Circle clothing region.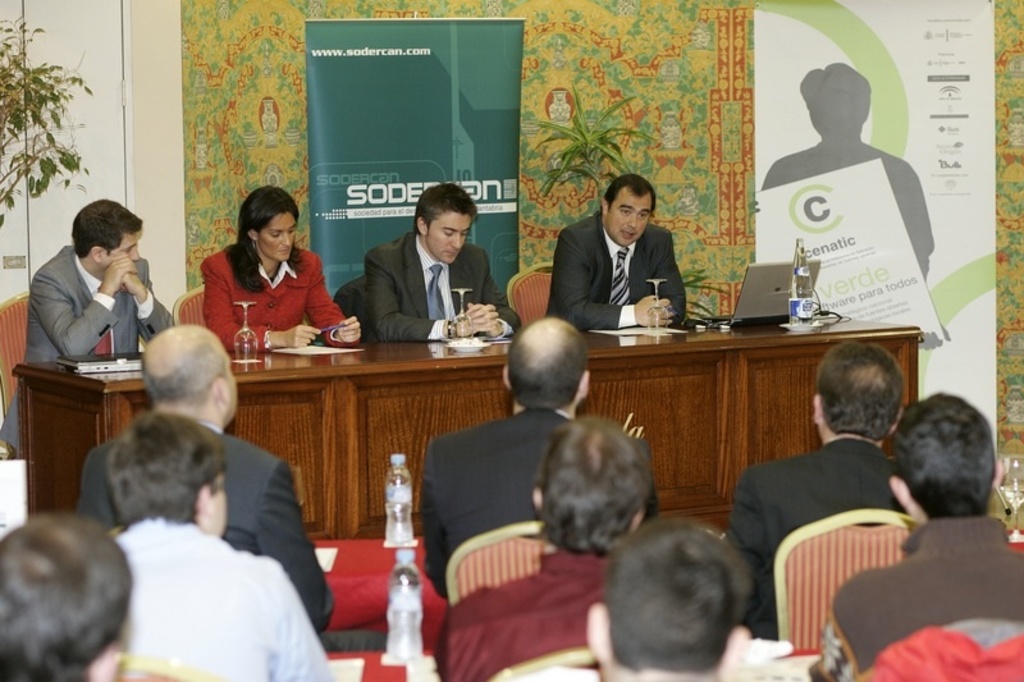
Region: <box>721,439,909,640</box>.
